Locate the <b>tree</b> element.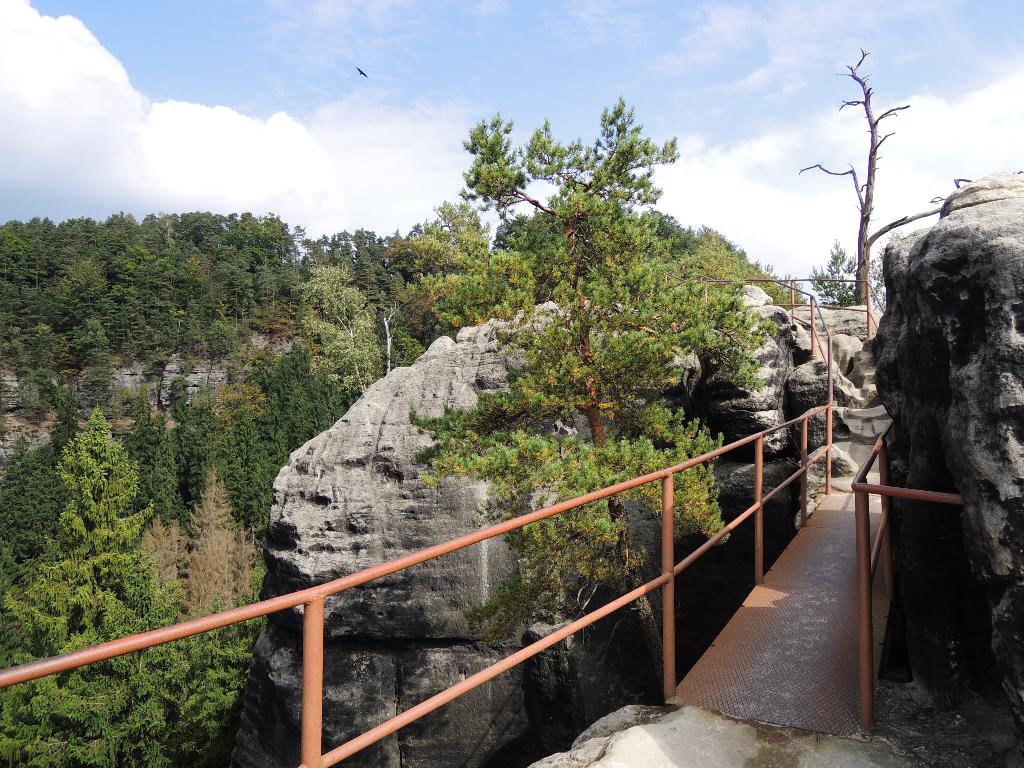
Element bbox: rect(804, 45, 1009, 317).
